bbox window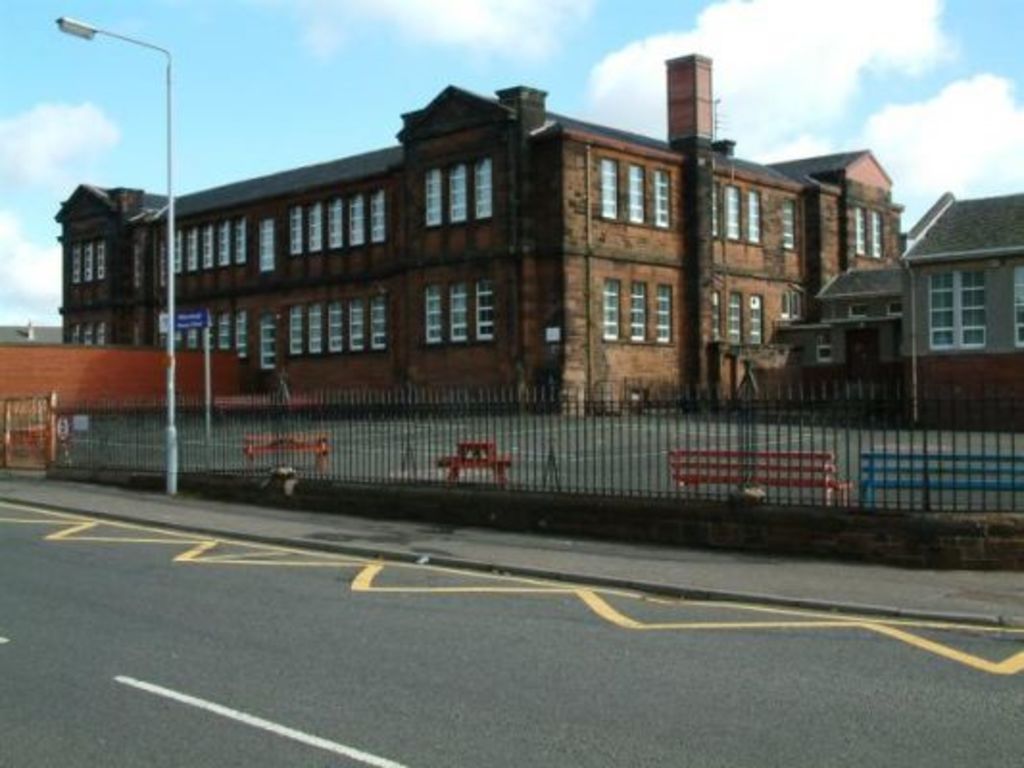
bbox(872, 211, 884, 255)
